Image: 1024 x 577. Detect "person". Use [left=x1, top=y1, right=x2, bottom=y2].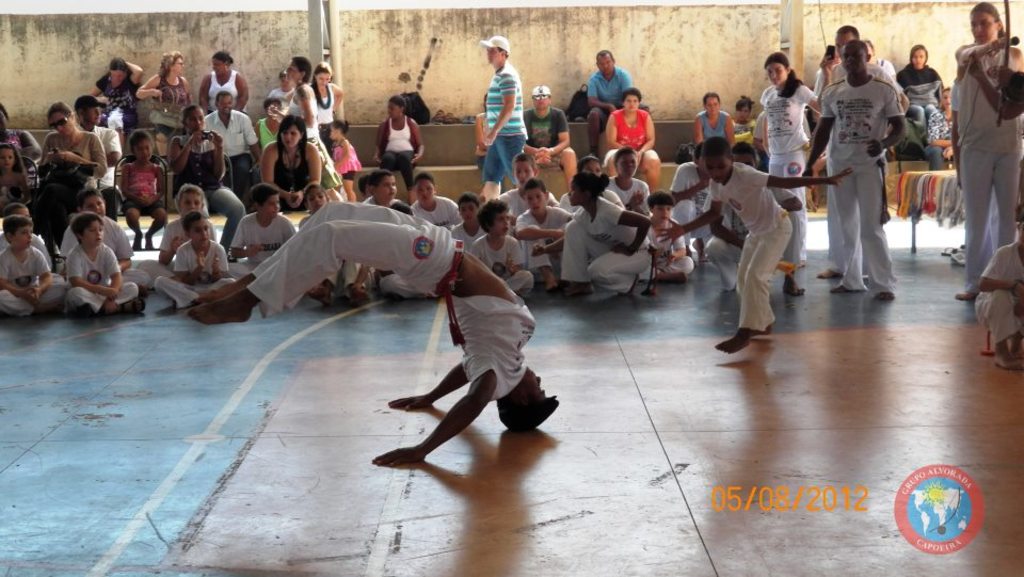
[left=290, top=177, right=335, bottom=226].
